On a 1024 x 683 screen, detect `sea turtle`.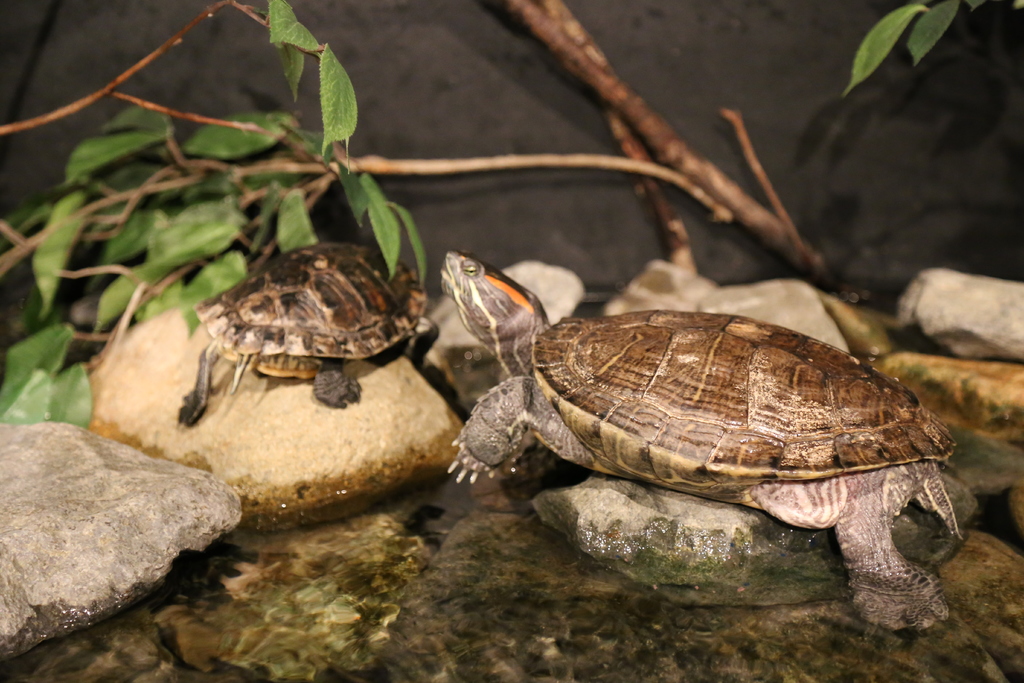
{"left": 445, "top": 241, "right": 959, "bottom": 629}.
